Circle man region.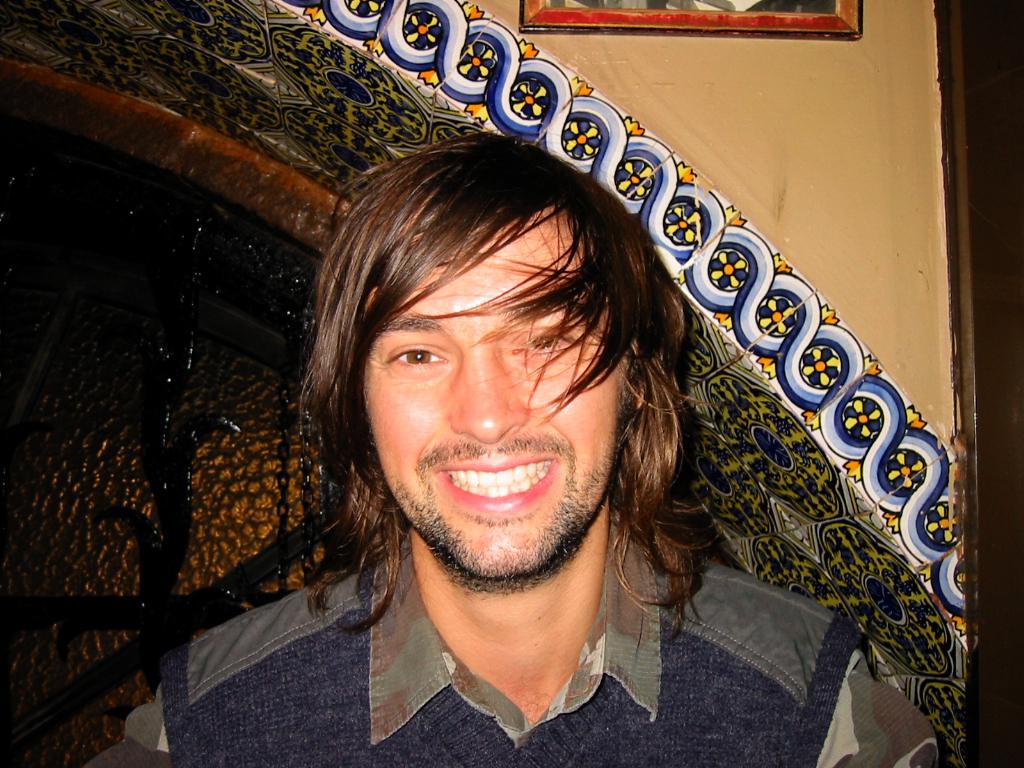
Region: l=119, t=67, r=881, b=746.
